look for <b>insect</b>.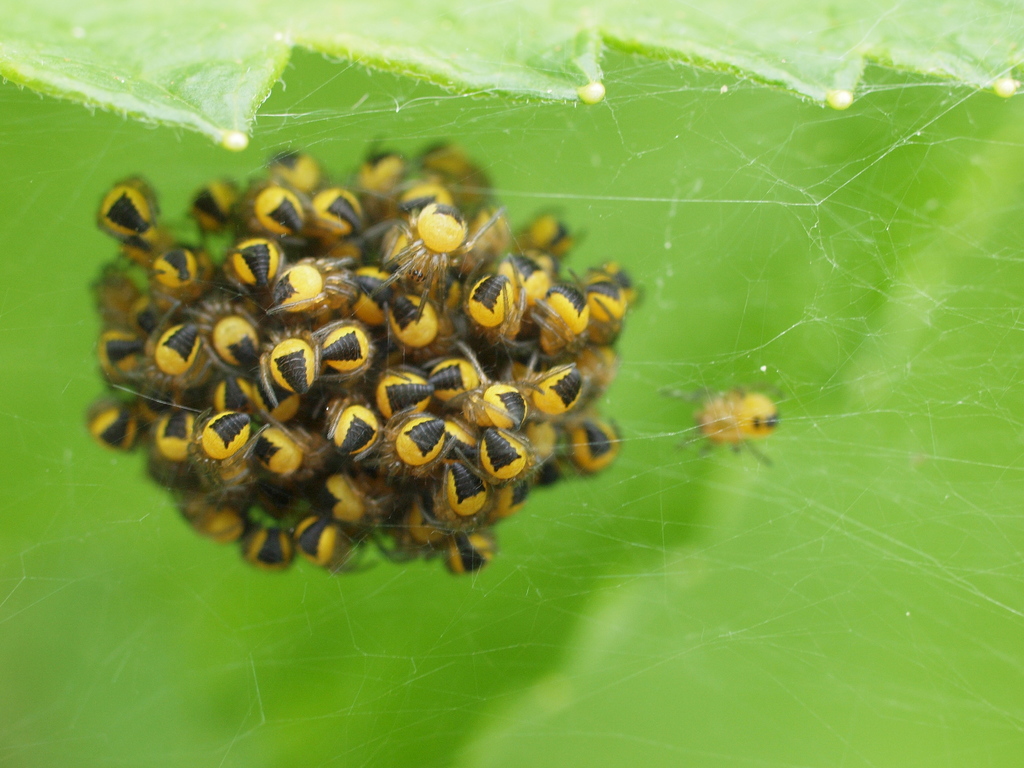
Found: crop(659, 380, 783, 464).
